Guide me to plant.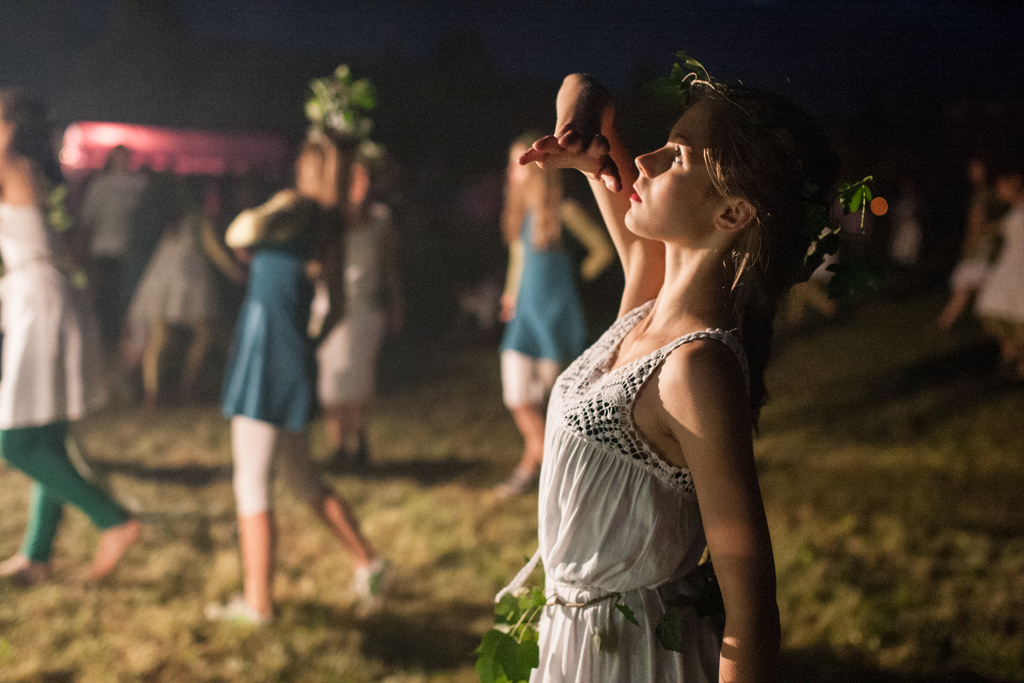
Guidance: pyautogui.locateOnScreen(833, 175, 879, 220).
